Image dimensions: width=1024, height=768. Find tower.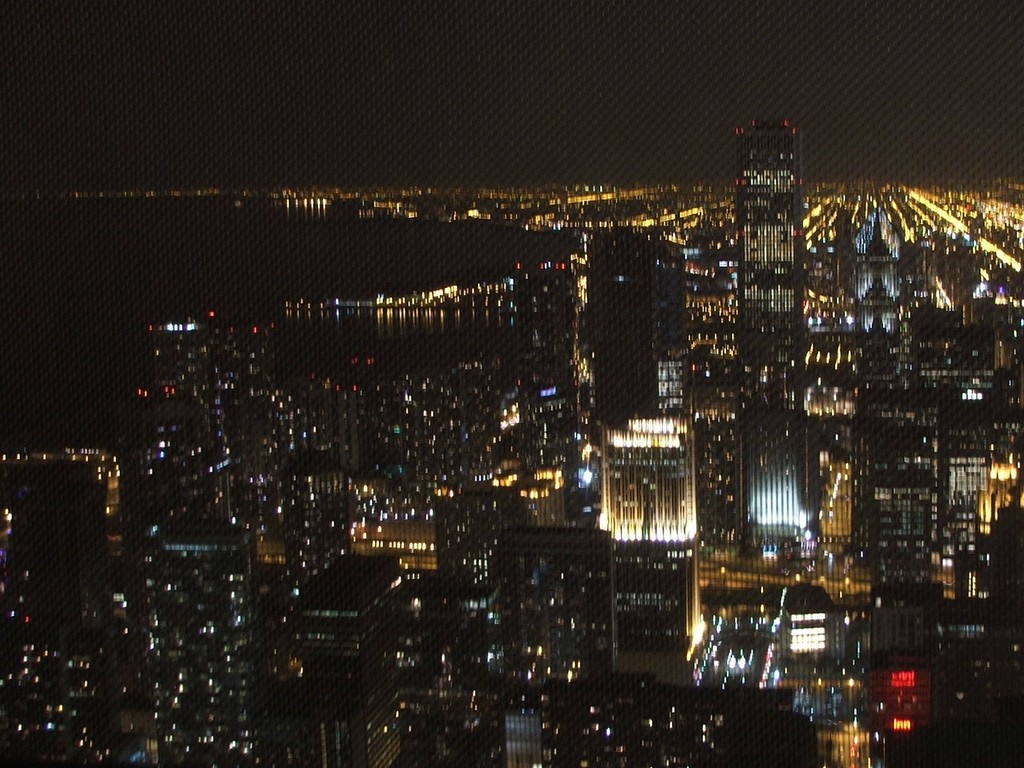
detection(733, 116, 815, 564).
